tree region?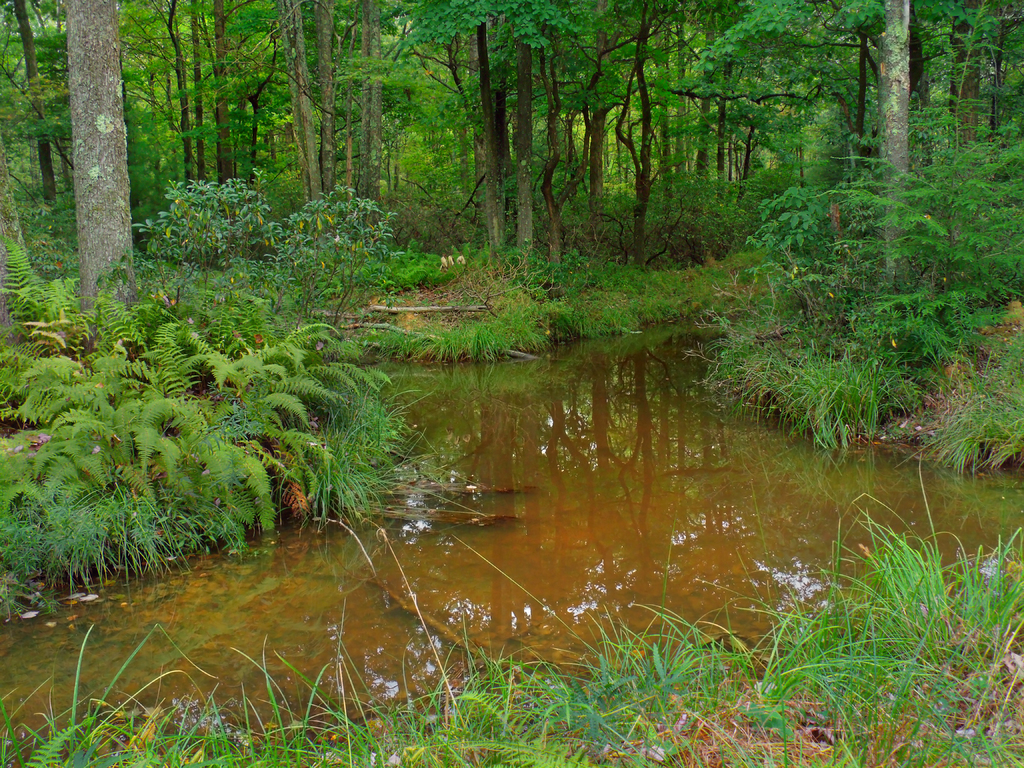
689/0/753/230
